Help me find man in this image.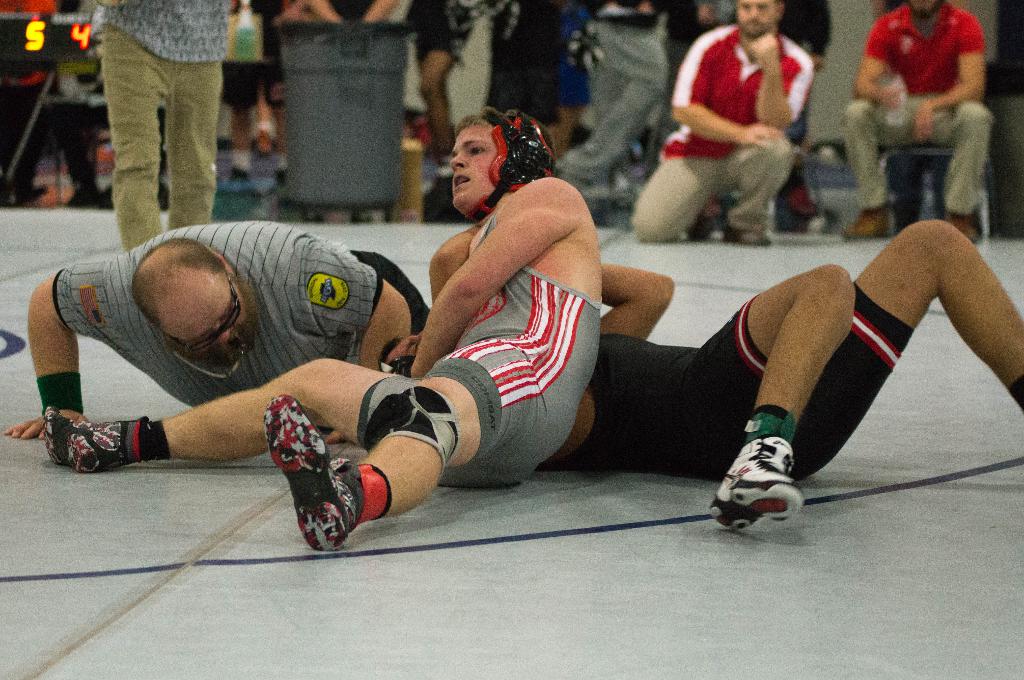
Found it: {"x1": 43, "y1": 101, "x2": 610, "y2": 553}.
